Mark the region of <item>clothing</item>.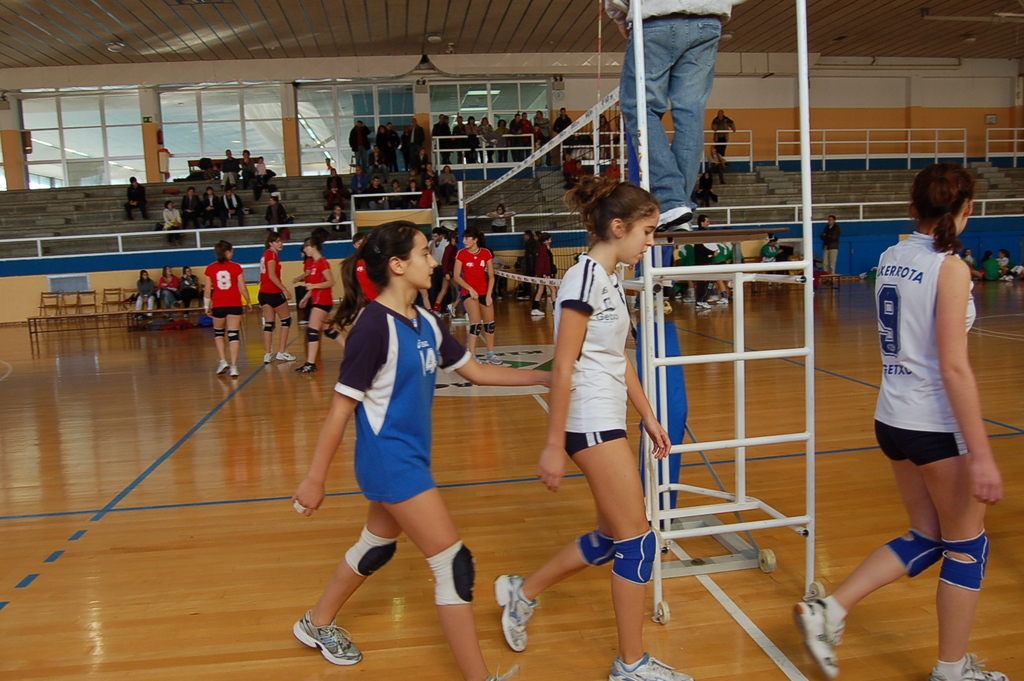
Region: Rect(760, 241, 788, 262).
